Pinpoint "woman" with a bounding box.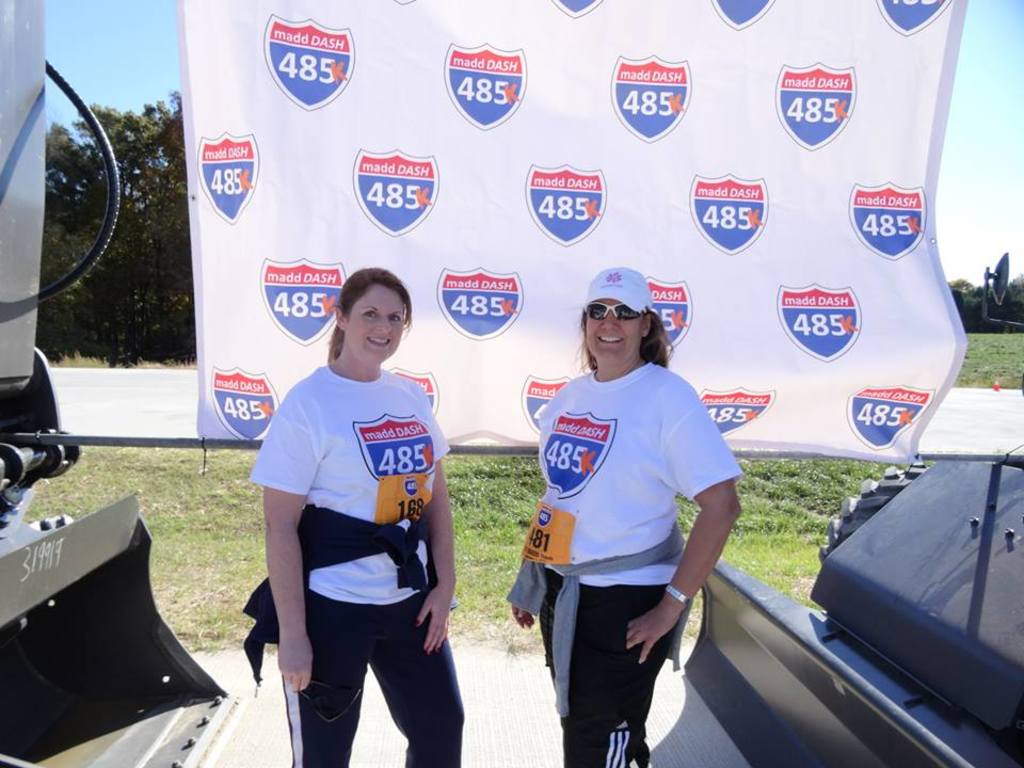
[x1=237, y1=262, x2=463, y2=767].
